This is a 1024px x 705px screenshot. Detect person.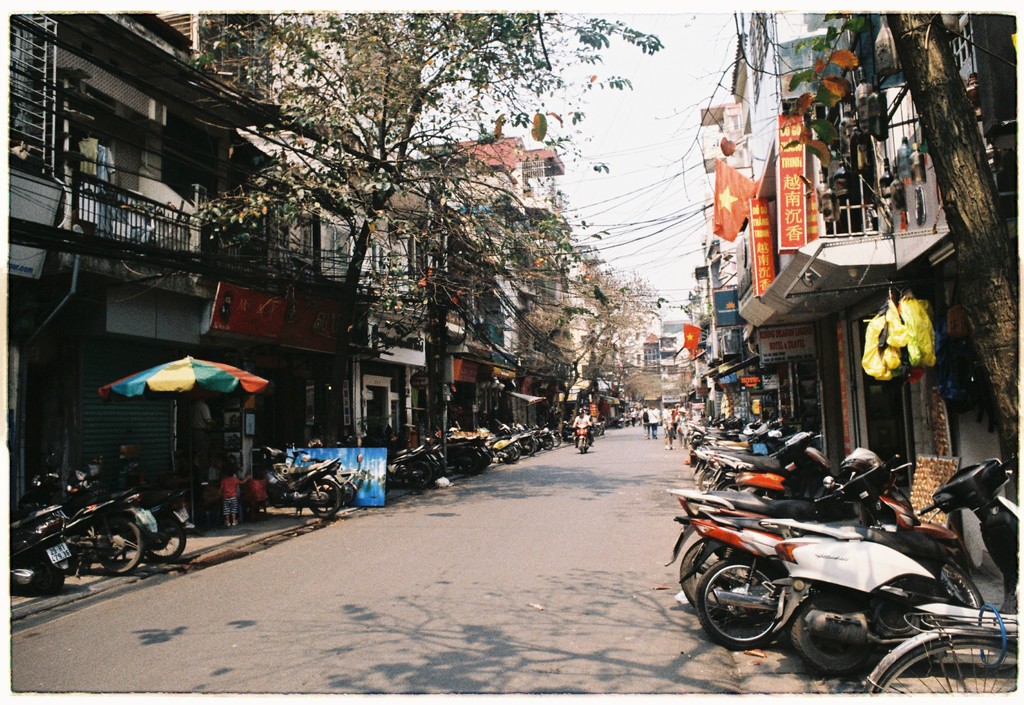
<bbox>572, 407, 595, 446</bbox>.
